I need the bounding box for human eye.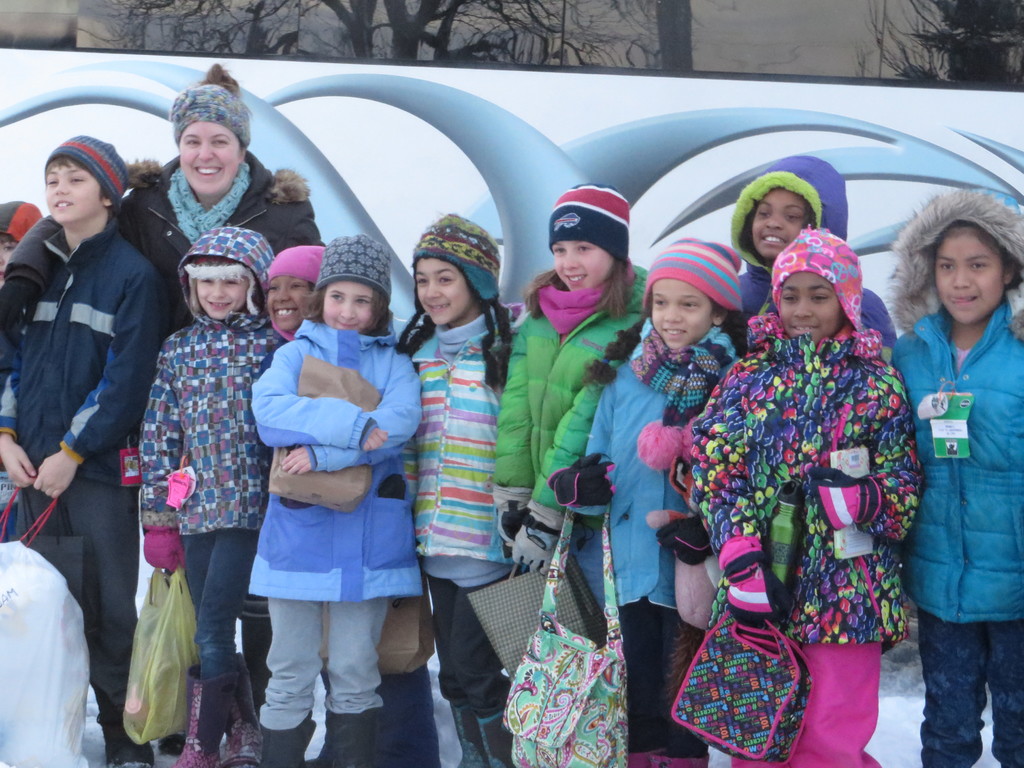
Here it is: detection(576, 244, 592, 253).
